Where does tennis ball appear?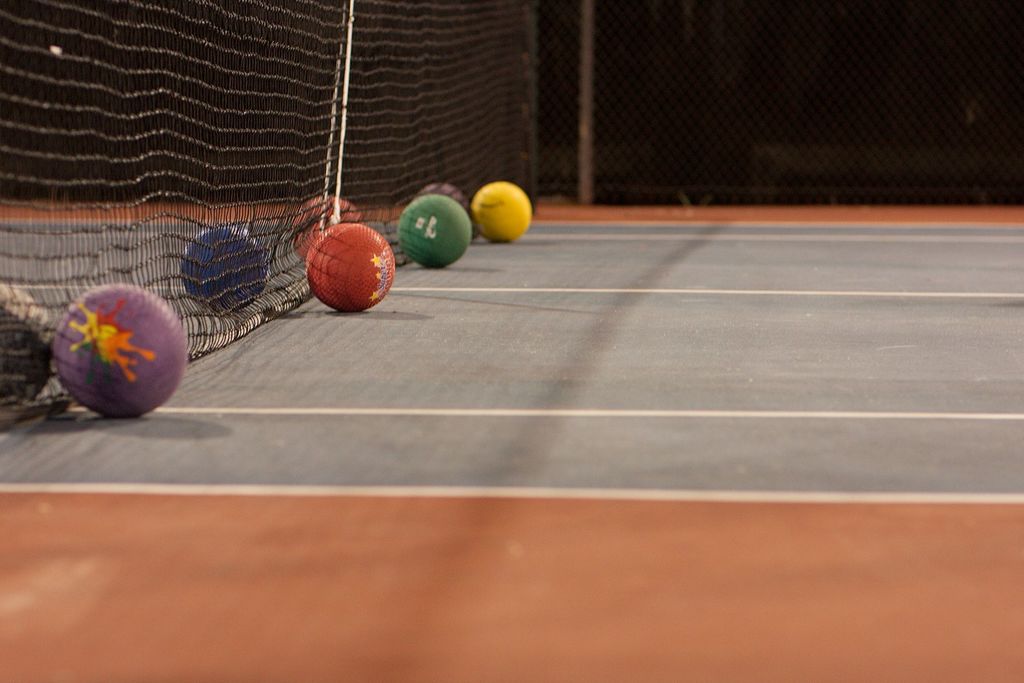
Appears at pyautogui.locateOnScreen(470, 177, 532, 242).
